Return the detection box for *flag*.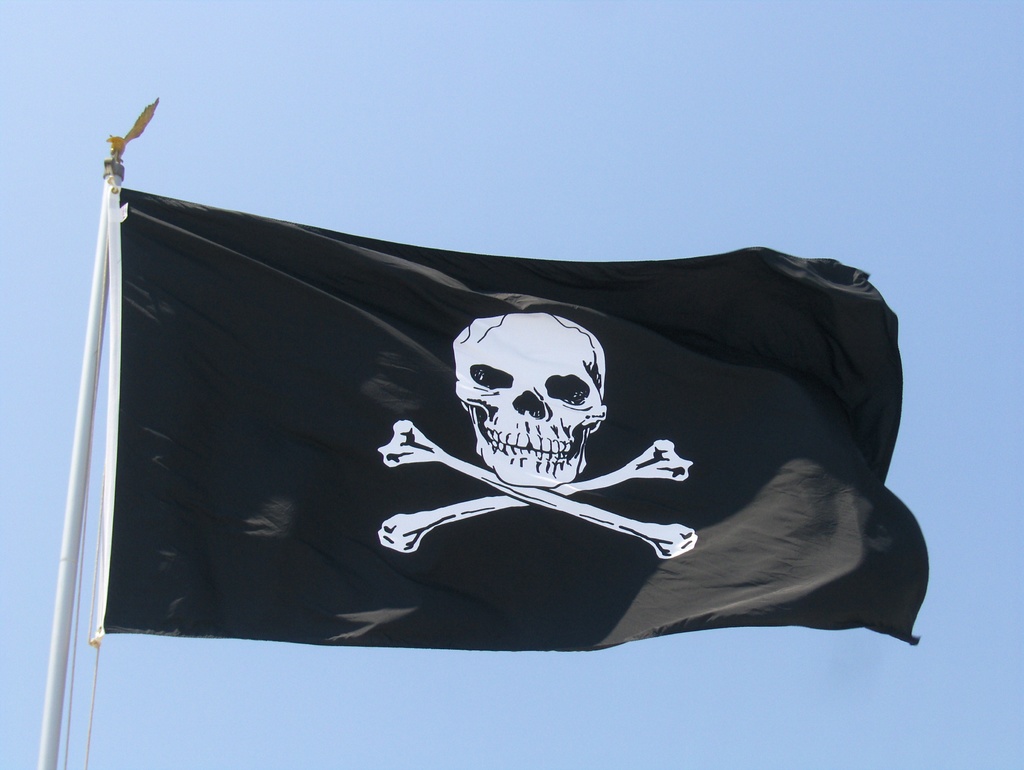
{"left": 88, "top": 181, "right": 910, "bottom": 651}.
